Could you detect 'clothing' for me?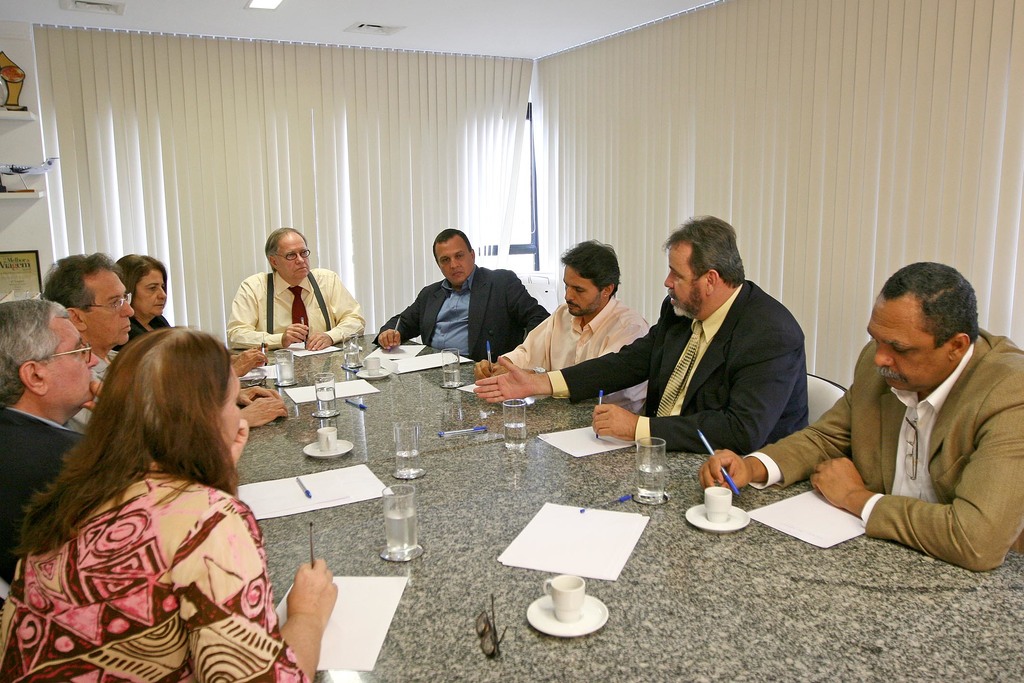
Detection result: [369, 262, 552, 365].
